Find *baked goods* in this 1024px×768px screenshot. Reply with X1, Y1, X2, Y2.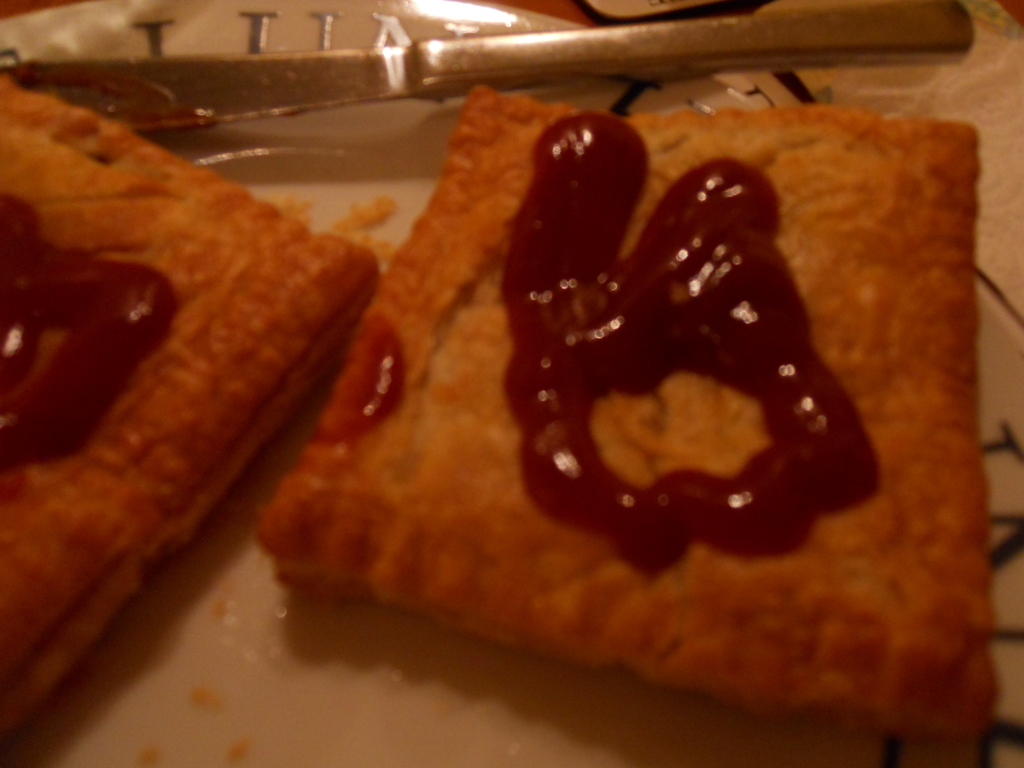
0, 72, 390, 744.
